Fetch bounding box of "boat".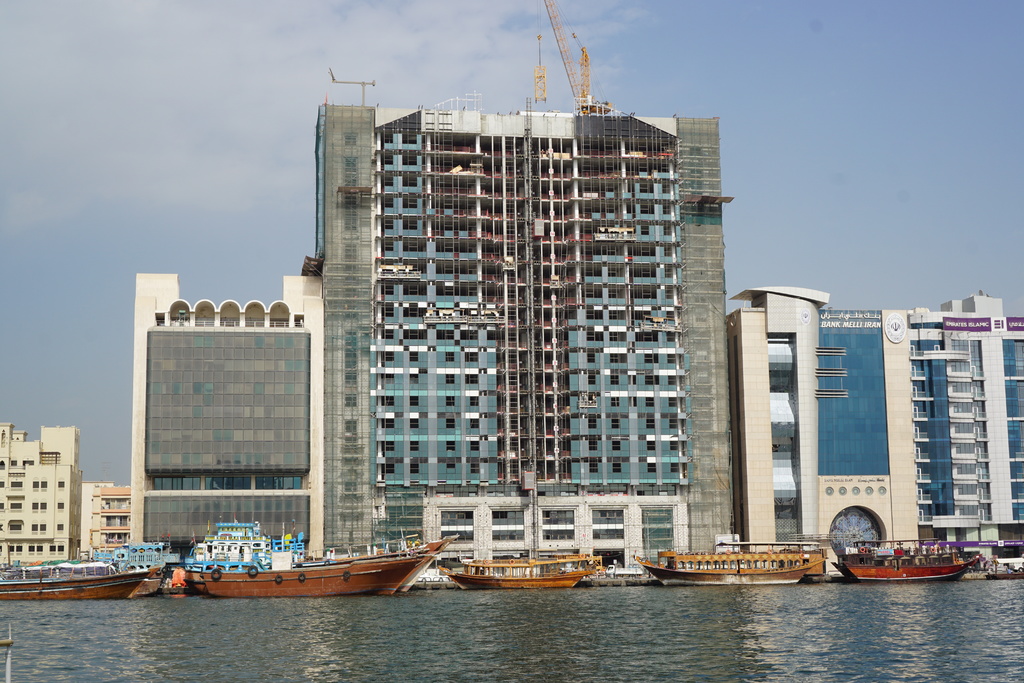
Bbox: (632,548,826,587).
